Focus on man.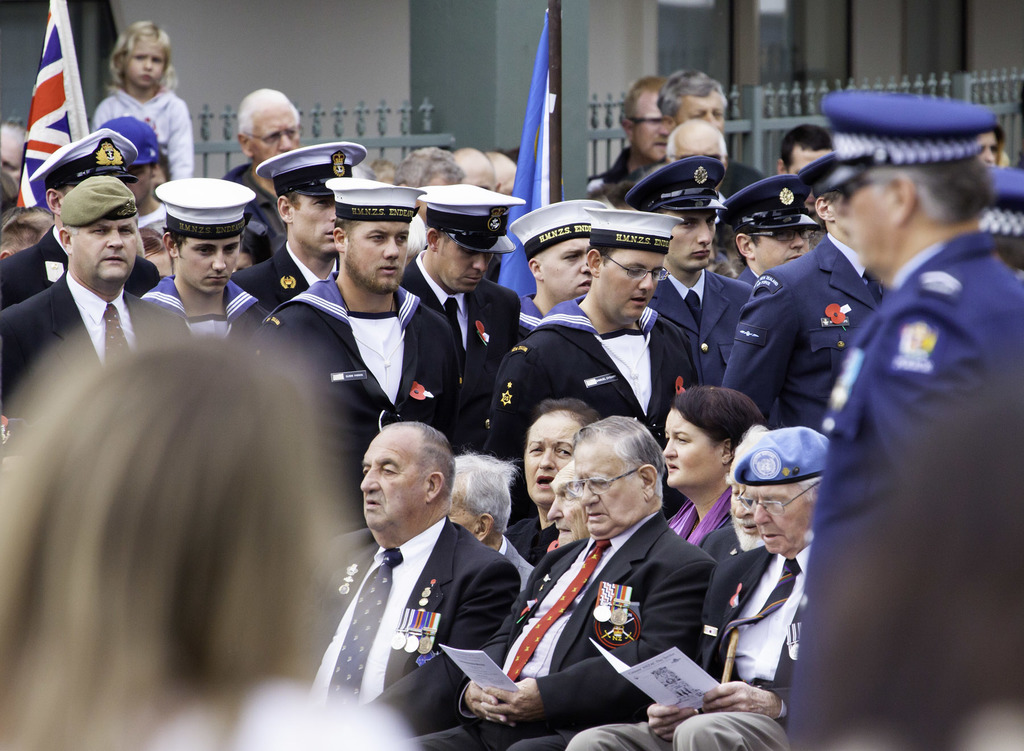
Focused at x1=234 y1=142 x2=376 y2=307.
